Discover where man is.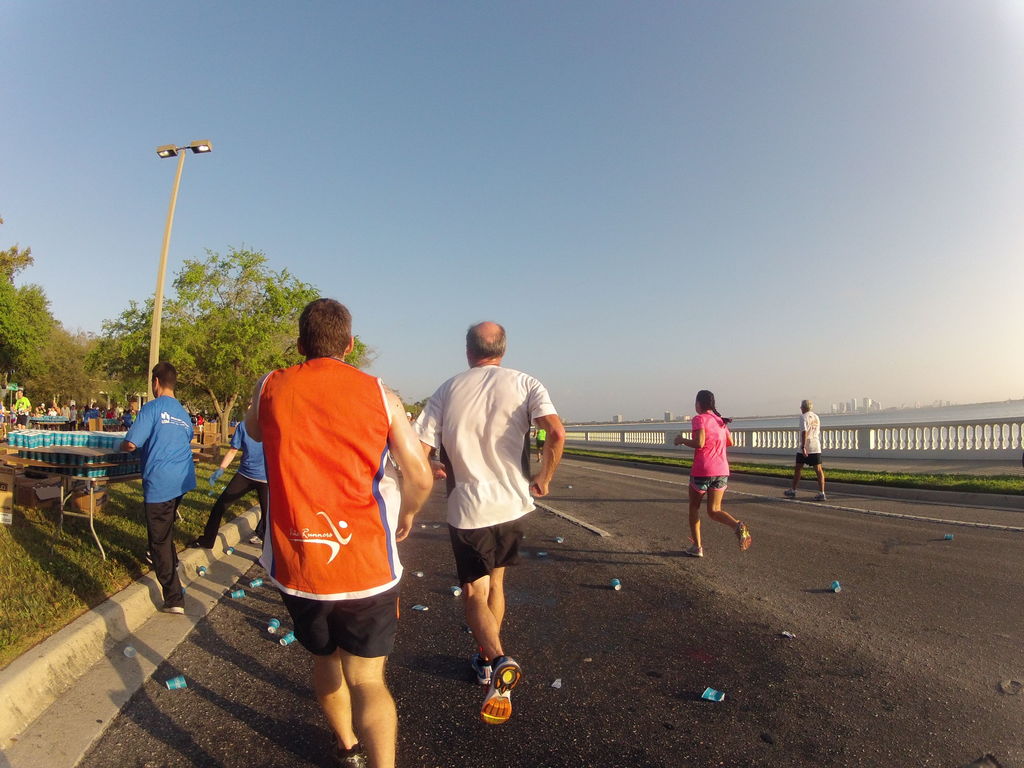
Discovered at (left=245, top=298, right=436, bottom=764).
